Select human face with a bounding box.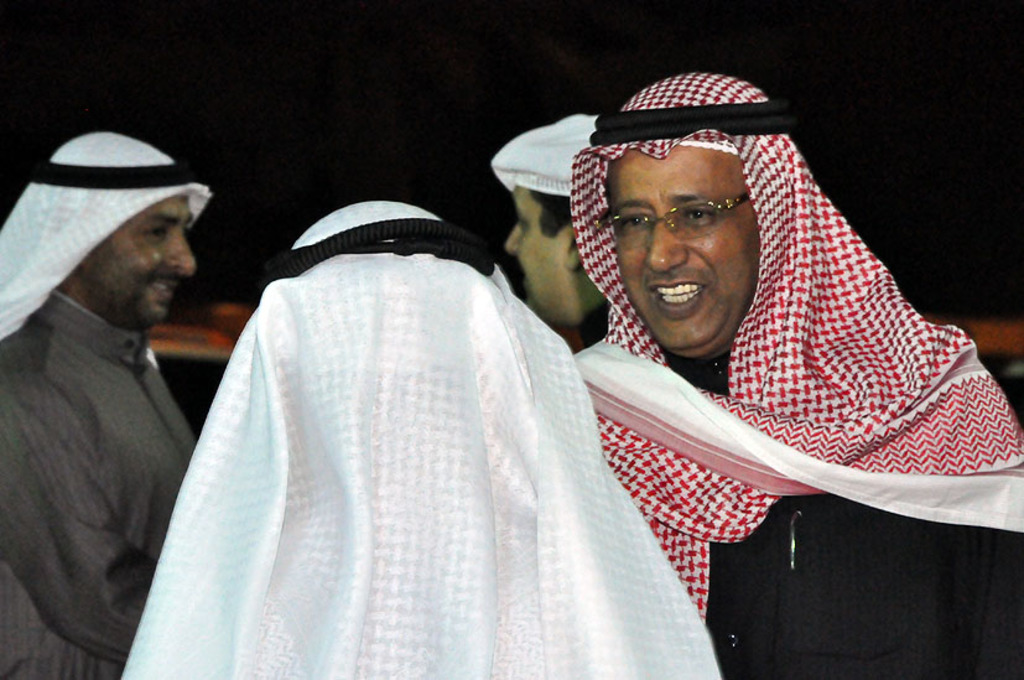
box(489, 182, 582, 321).
